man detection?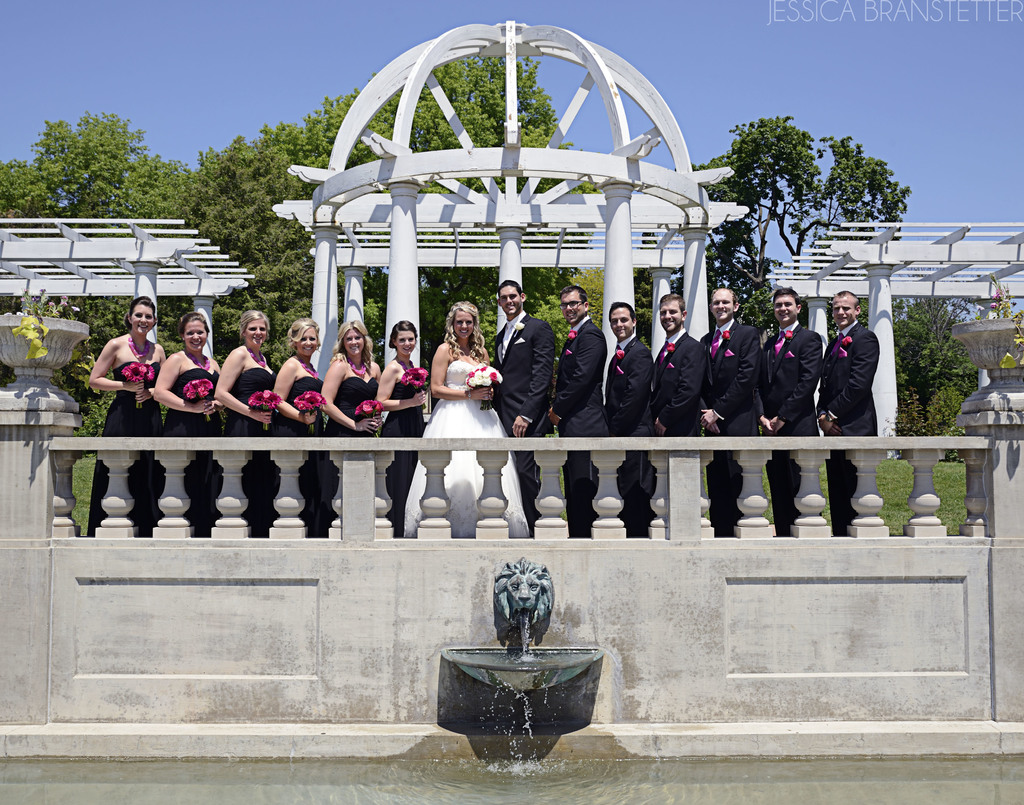
{"left": 758, "top": 287, "right": 822, "bottom": 536}
